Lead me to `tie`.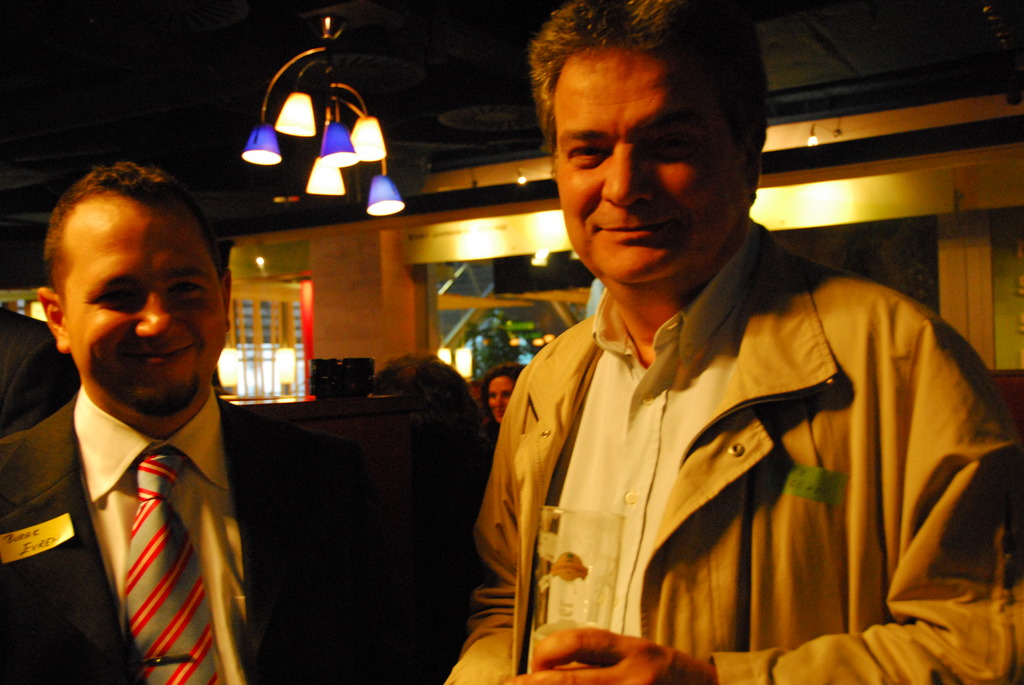
Lead to [left=120, top=451, right=230, bottom=684].
